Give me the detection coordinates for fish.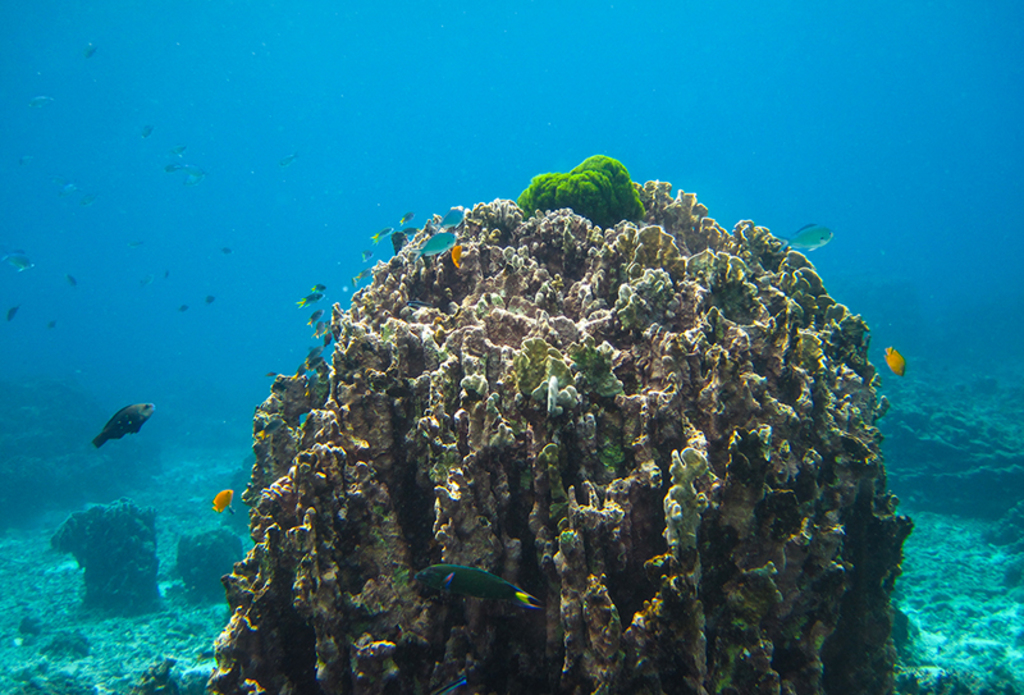
[x1=24, y1=96, x2=52, y2=104].
